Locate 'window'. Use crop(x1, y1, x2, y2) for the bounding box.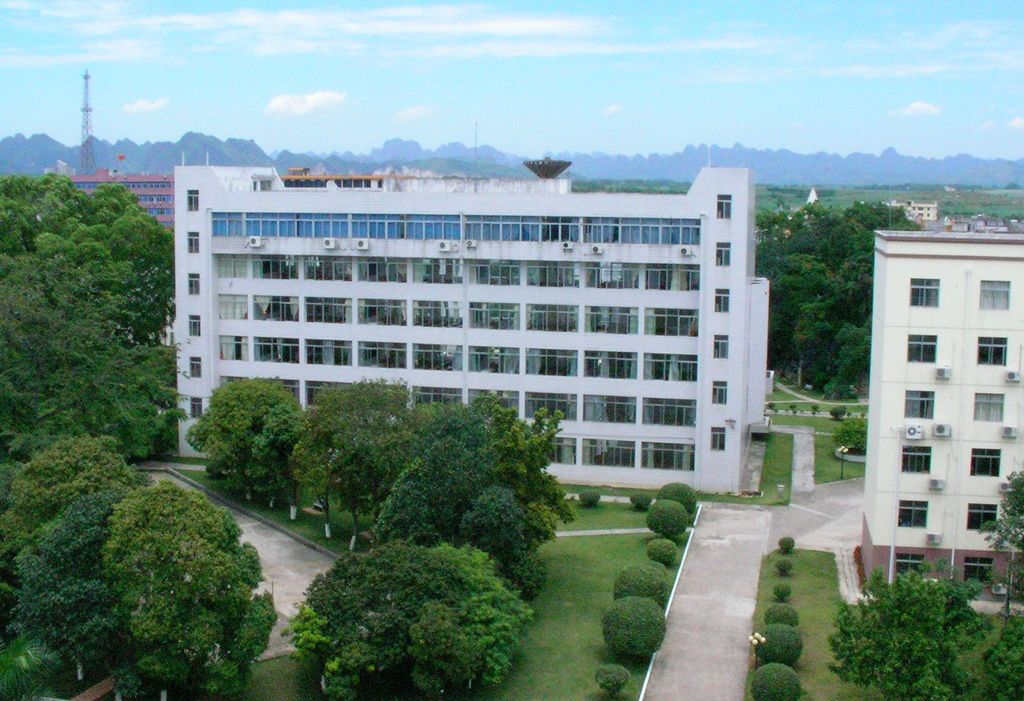
crop(186, 350, 205, 384).
